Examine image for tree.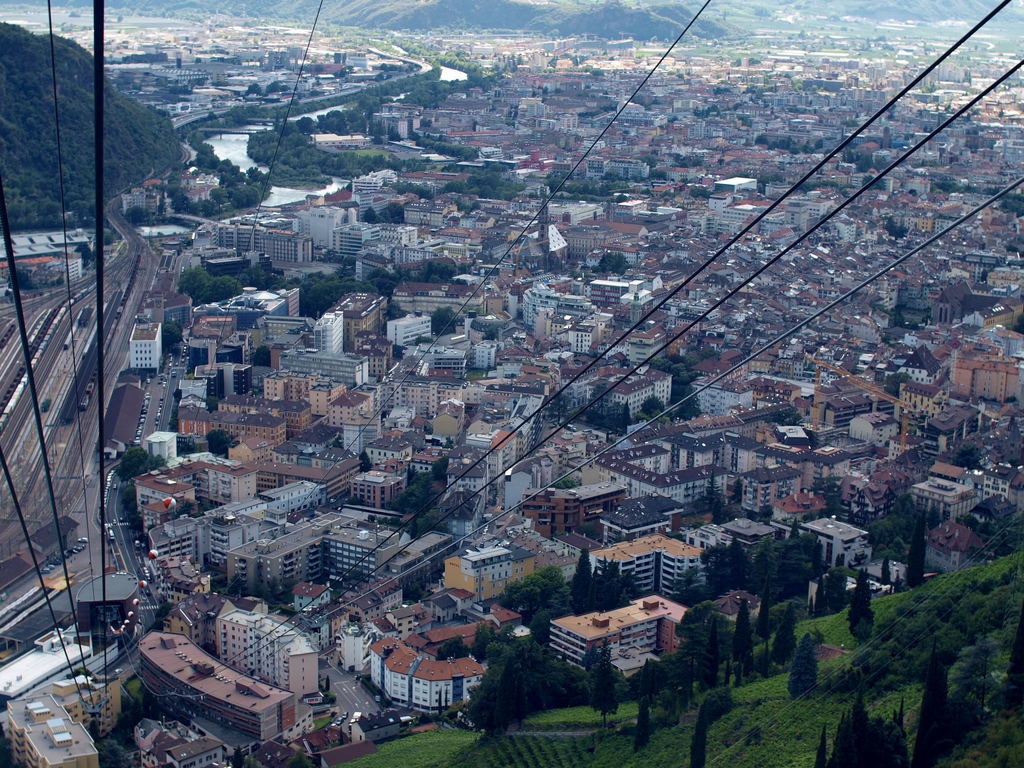
Examination result: {"x1": 244, "y1": 259, "x2": 292, "y2": 288}.
